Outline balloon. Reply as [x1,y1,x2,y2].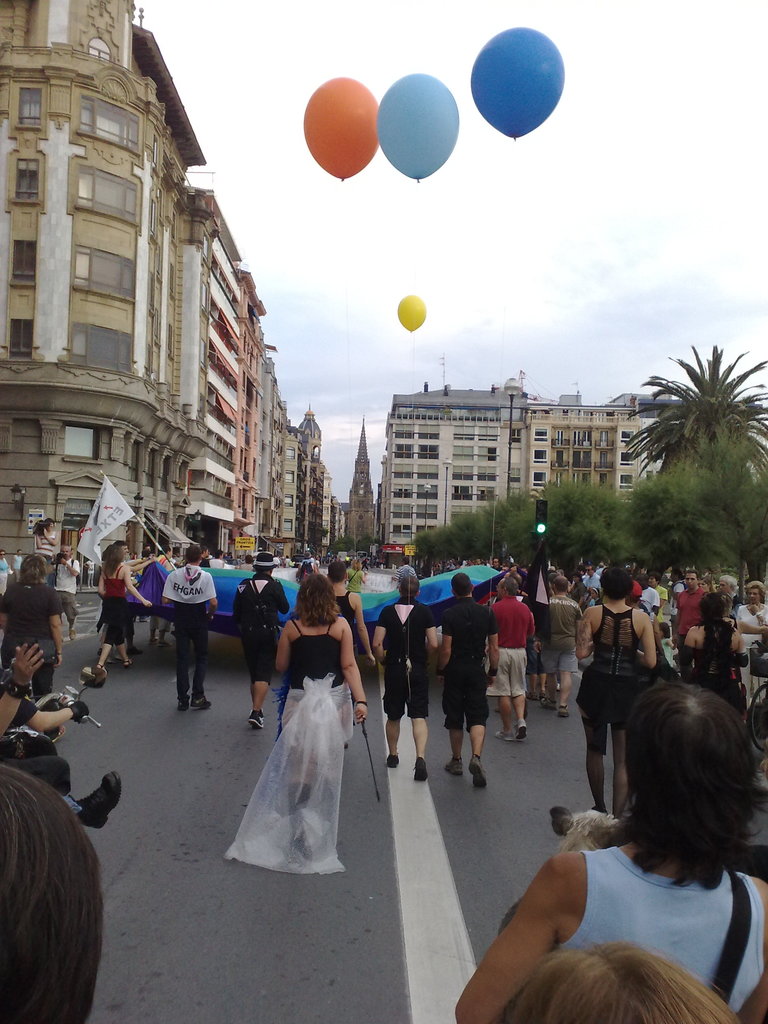
[463,24,565,140].
